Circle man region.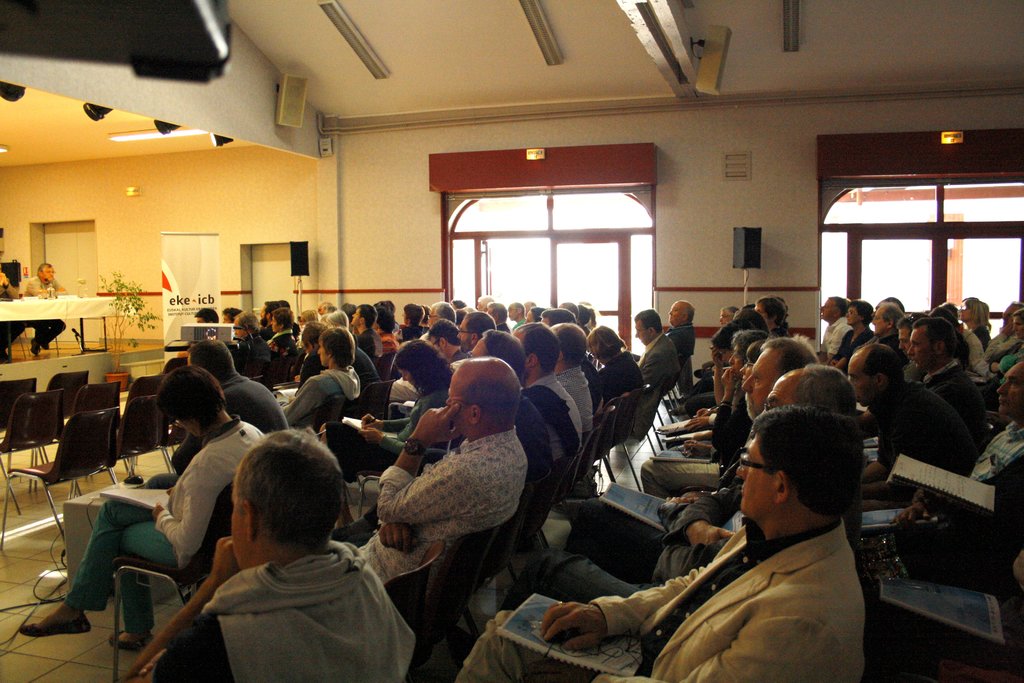
Region: left=904, top=316, right=982, bottom=426.
